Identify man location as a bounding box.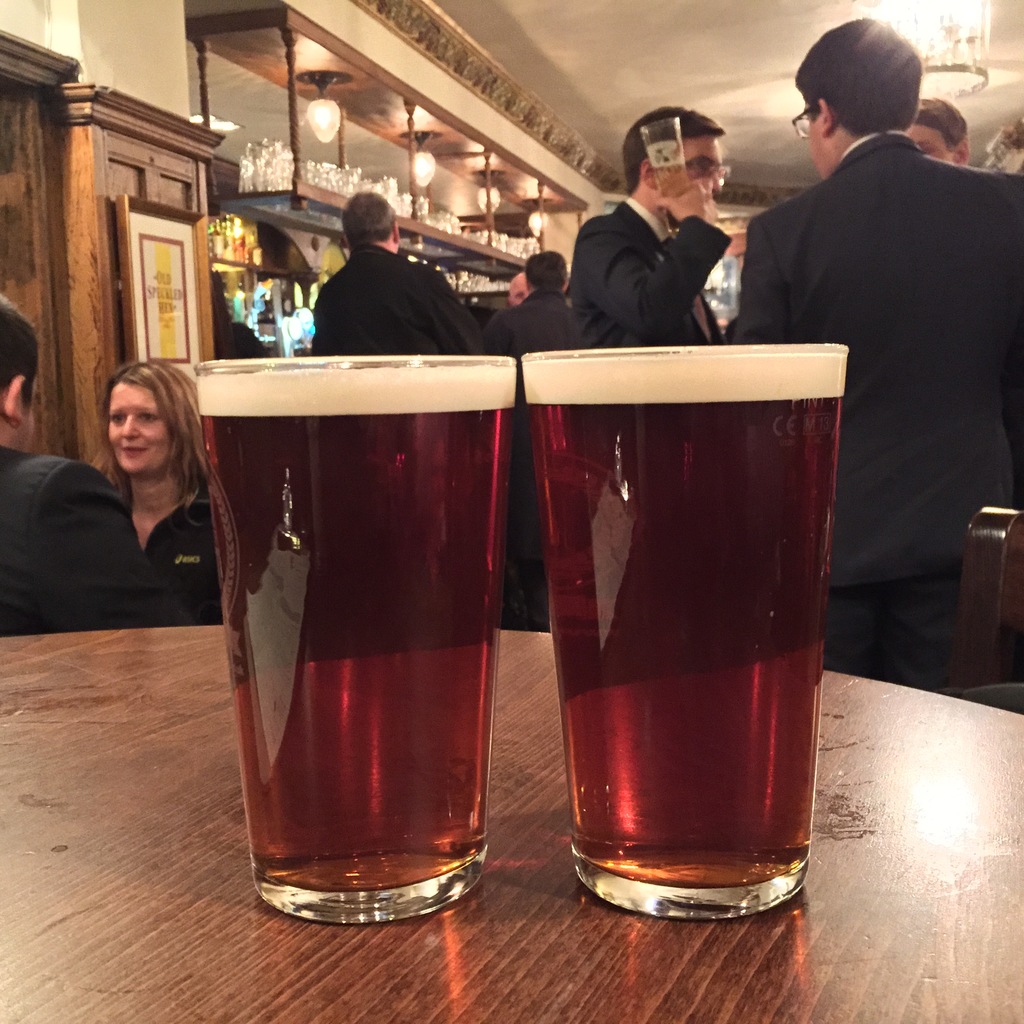
bbox=(502, 271, 532, 310).
